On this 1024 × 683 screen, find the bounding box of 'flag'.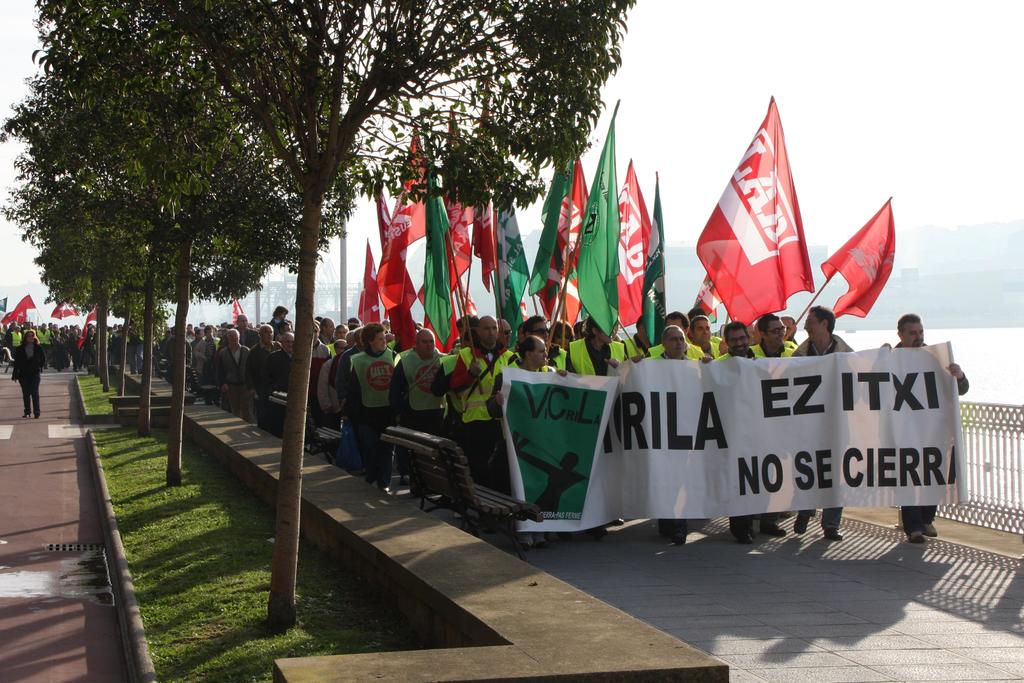
Bounding box: {"x1": 547, "y1": 143, "x2": 584, "y2": 331}.
